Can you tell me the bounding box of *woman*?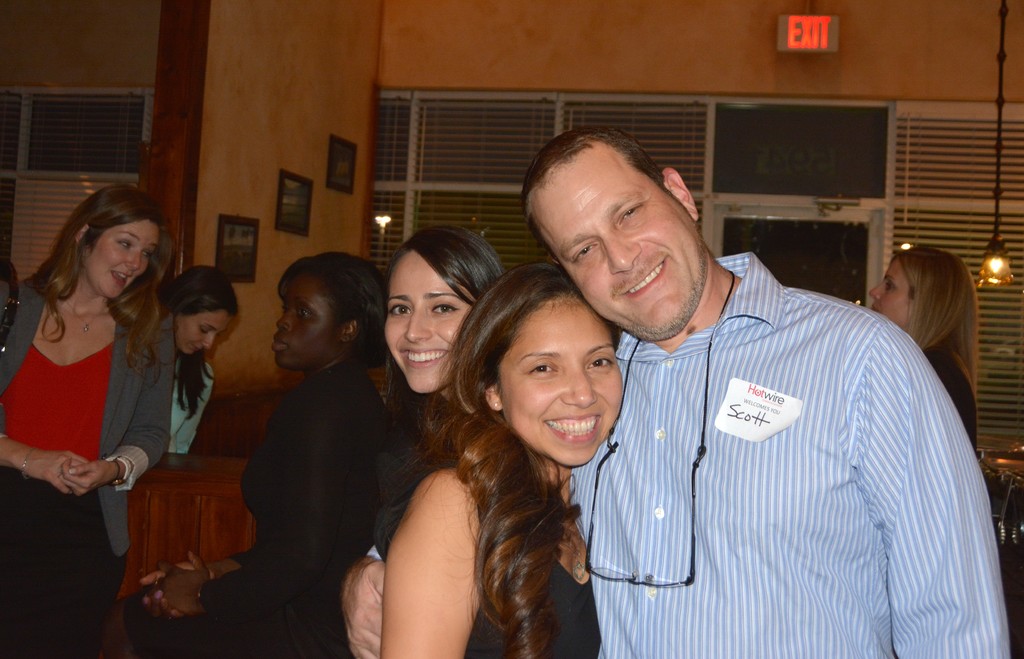
<bbox>378, 225, 513, 464</bbox>.
